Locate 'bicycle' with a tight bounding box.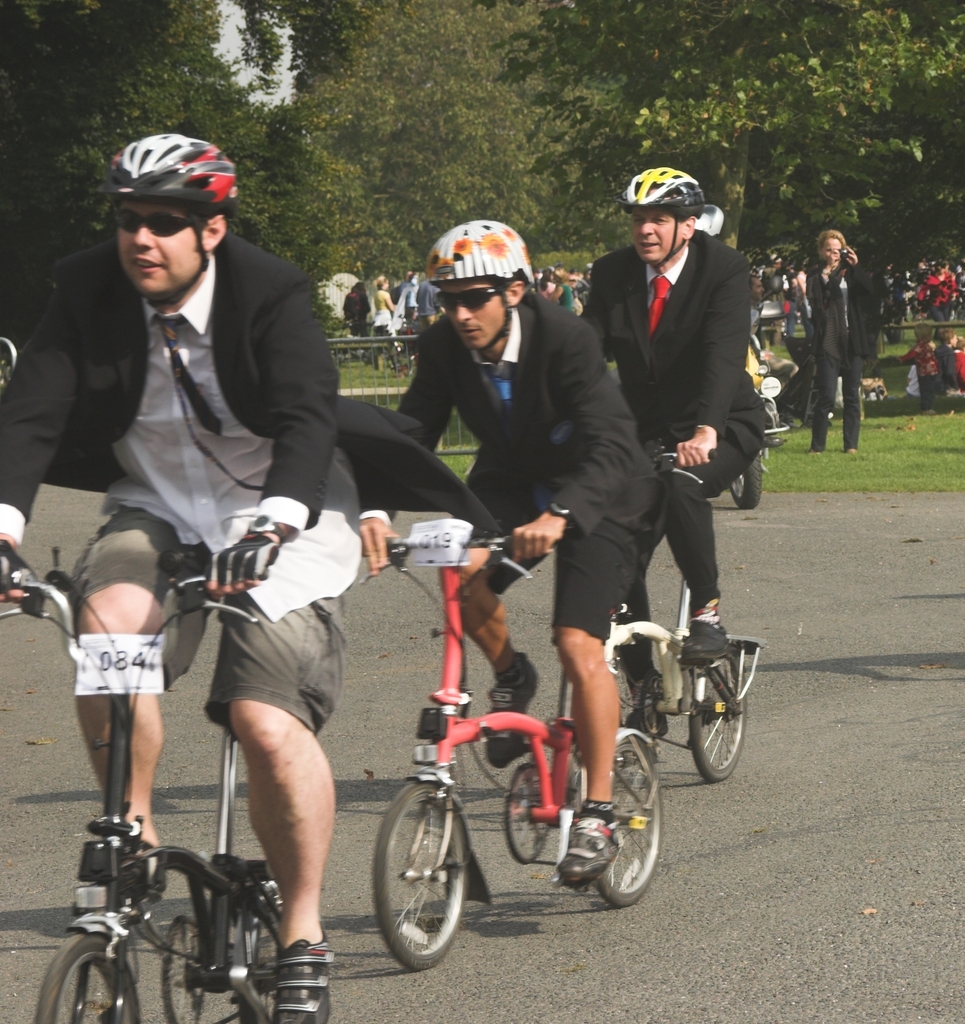
bbox(382, 568, 708, 951).
